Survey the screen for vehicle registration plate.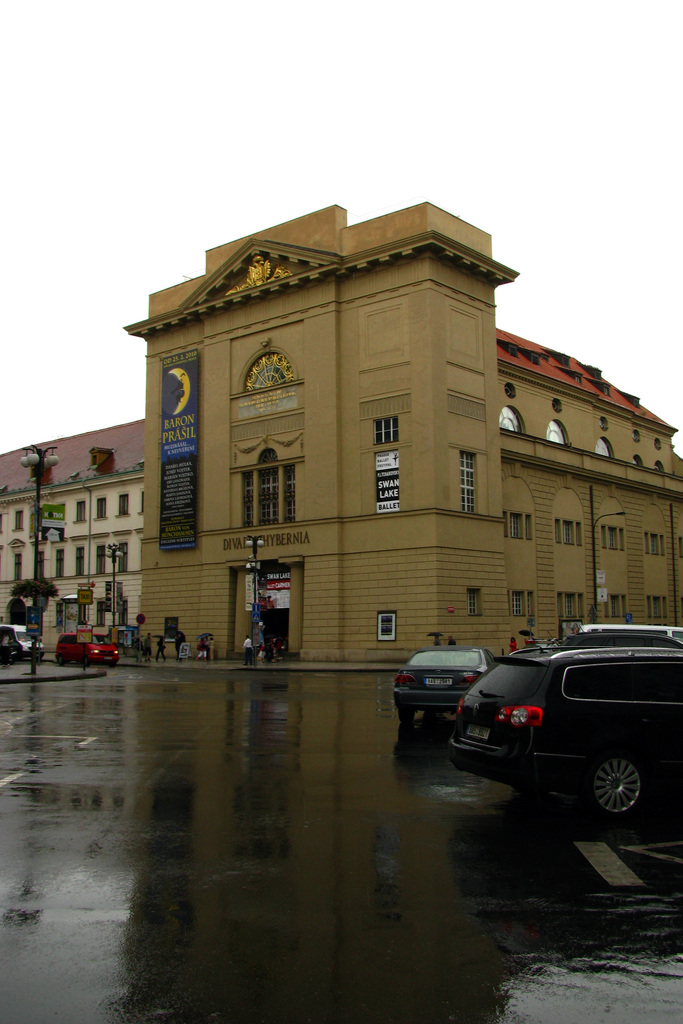
Survey found: pyautogui.locateOnScreen(422, 675, 453, 687).
